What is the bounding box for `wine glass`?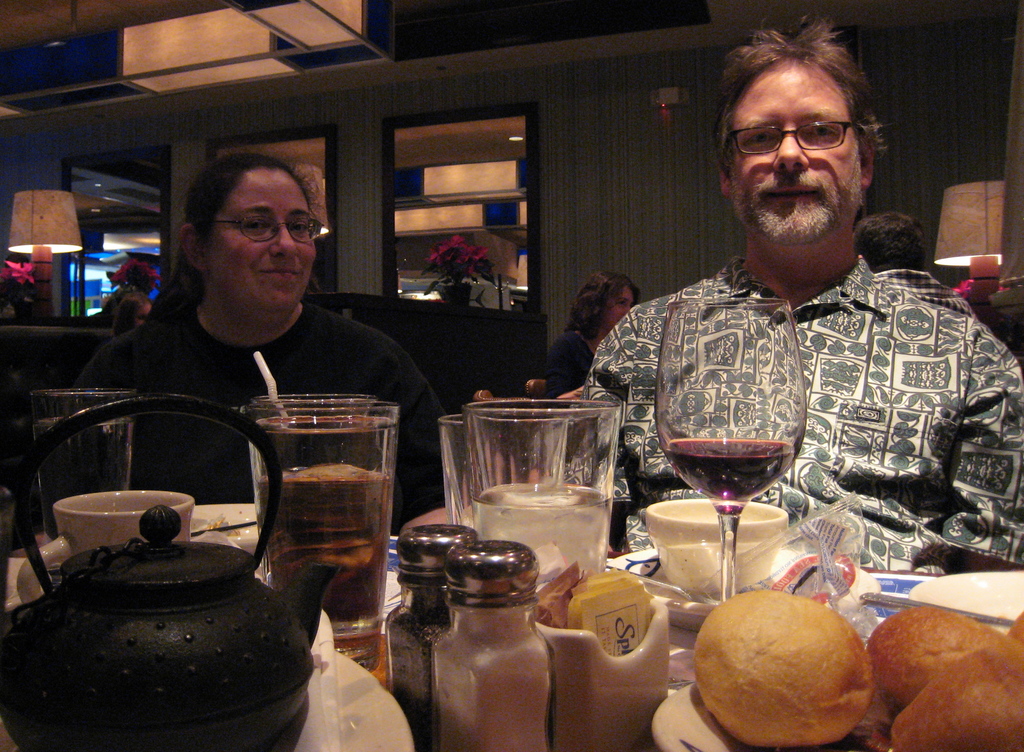
(left=655, top=298, right=804, bottom=607).
